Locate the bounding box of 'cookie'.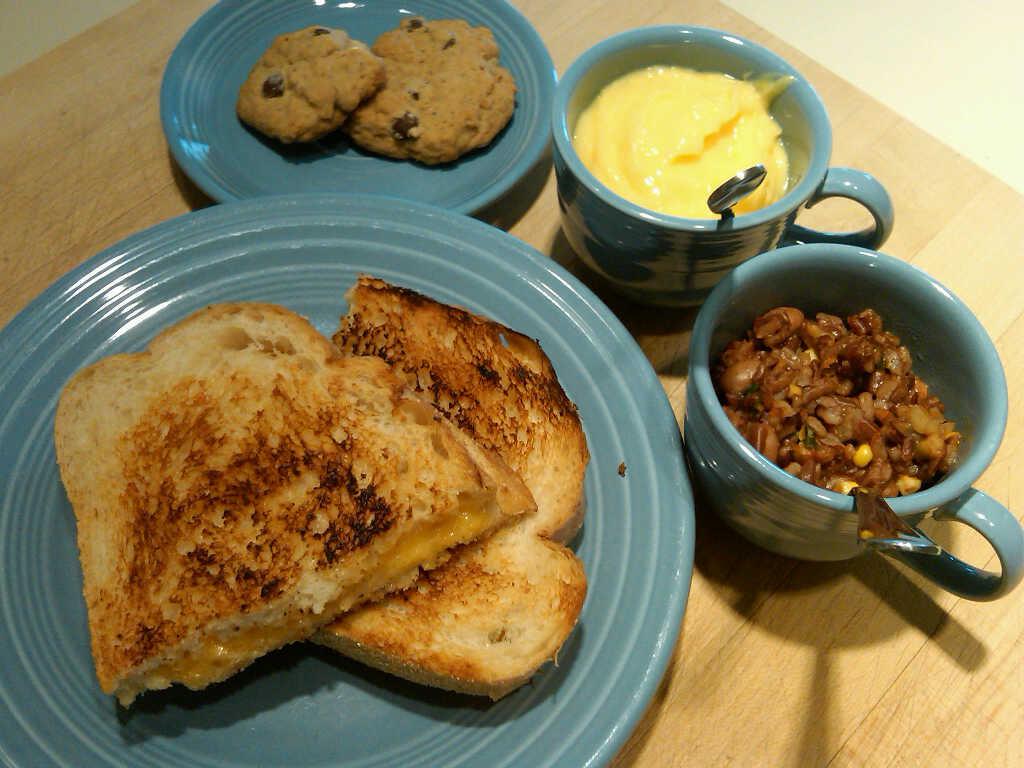
Bounding box: 331, 18, 534, 177.
